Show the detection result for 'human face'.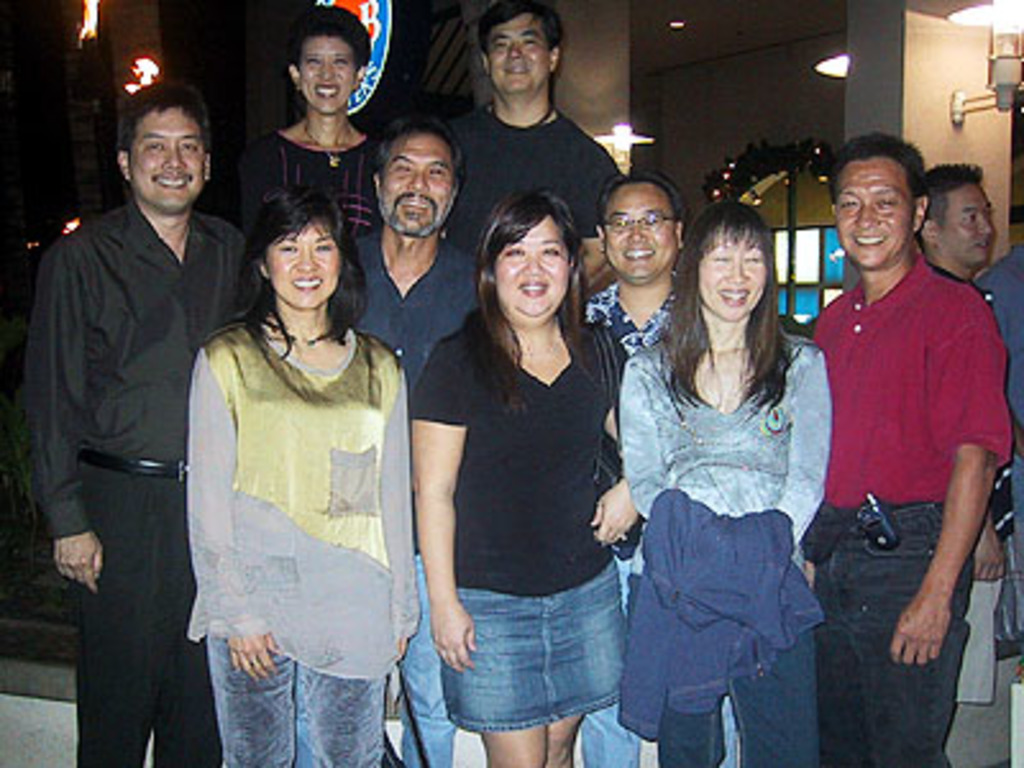
486 15 550 95.
